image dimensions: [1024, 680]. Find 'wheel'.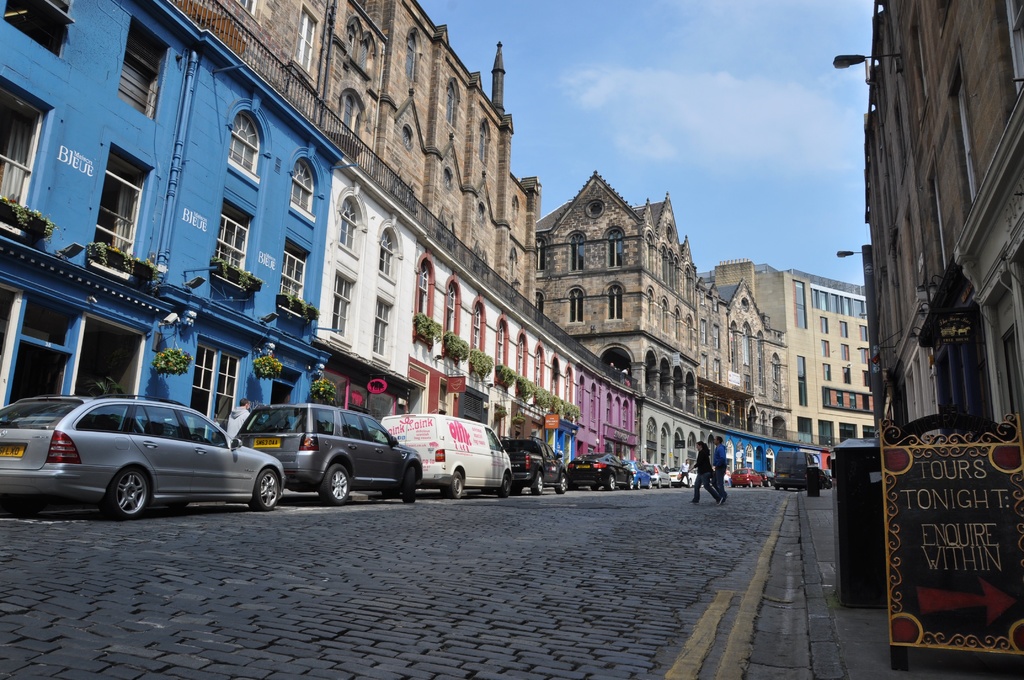
select_region(554, 472, 565, 490).
